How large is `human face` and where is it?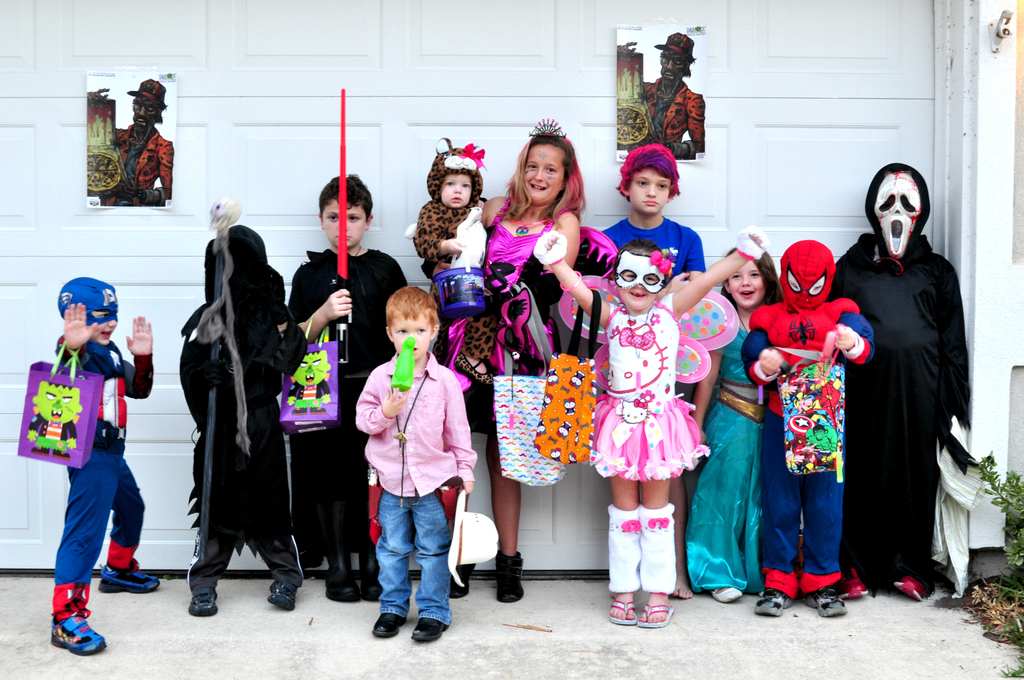
Bounding box: <bbox>524, 146, 564, 205</bbox>.
